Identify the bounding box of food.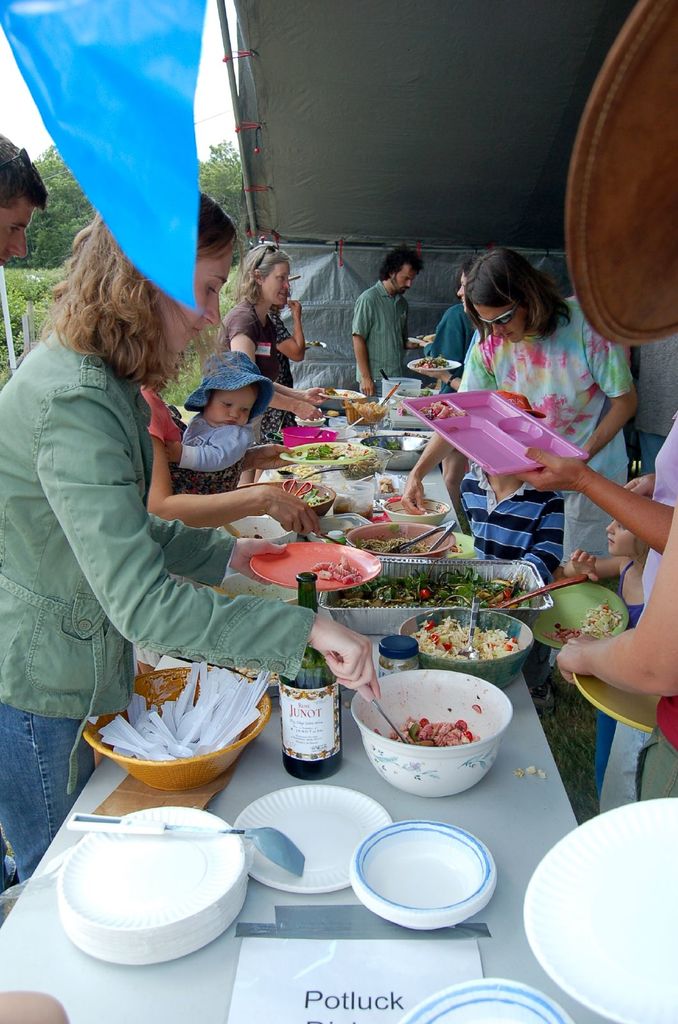
<box>377,476,400,495</box>.
